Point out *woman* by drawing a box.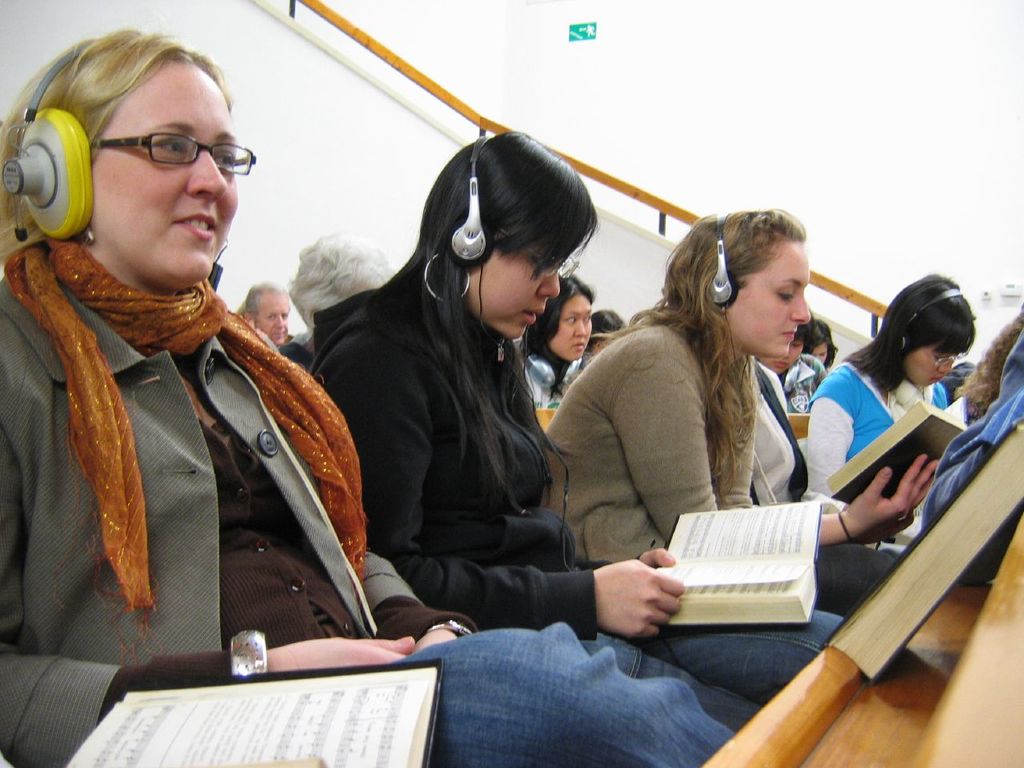
select_region(807, 274, 971, 562).
